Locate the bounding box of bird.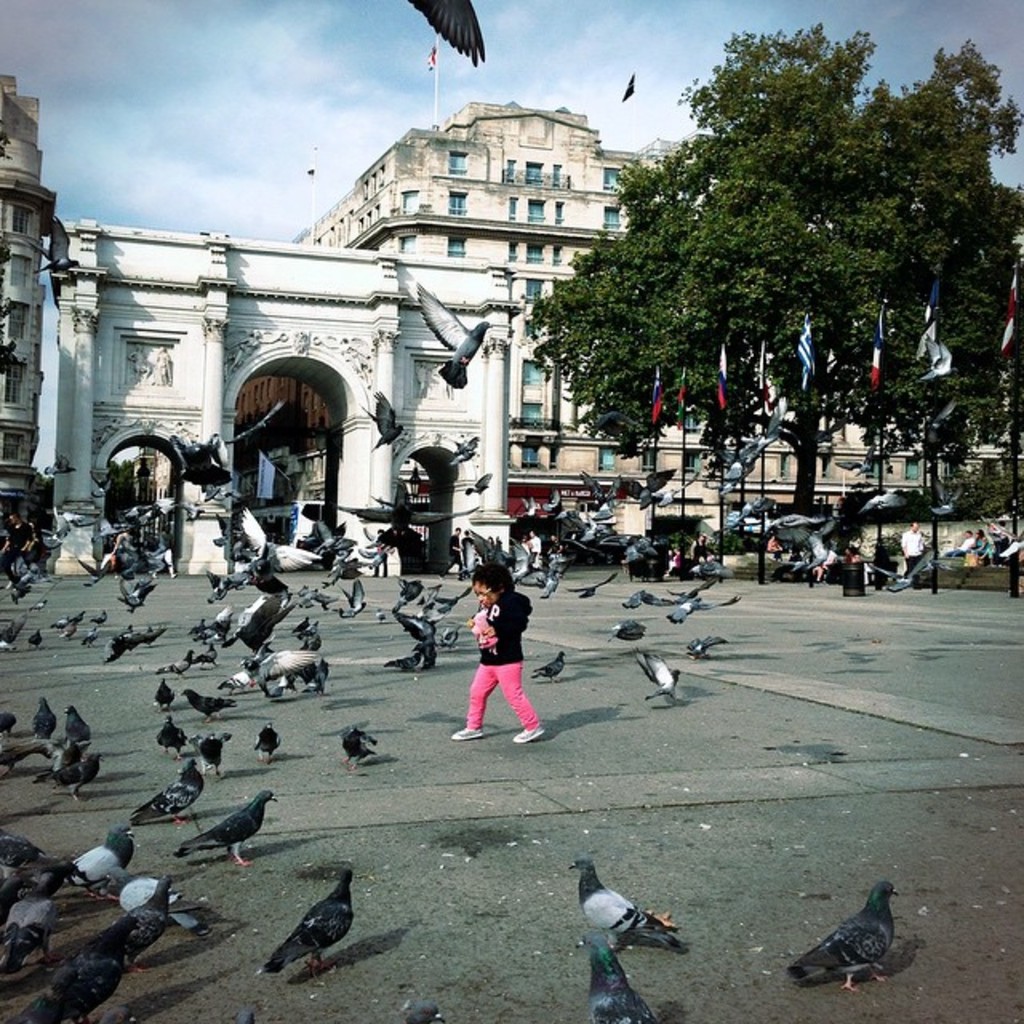
Bounding box: BBox(450, 434, 480, 459).
